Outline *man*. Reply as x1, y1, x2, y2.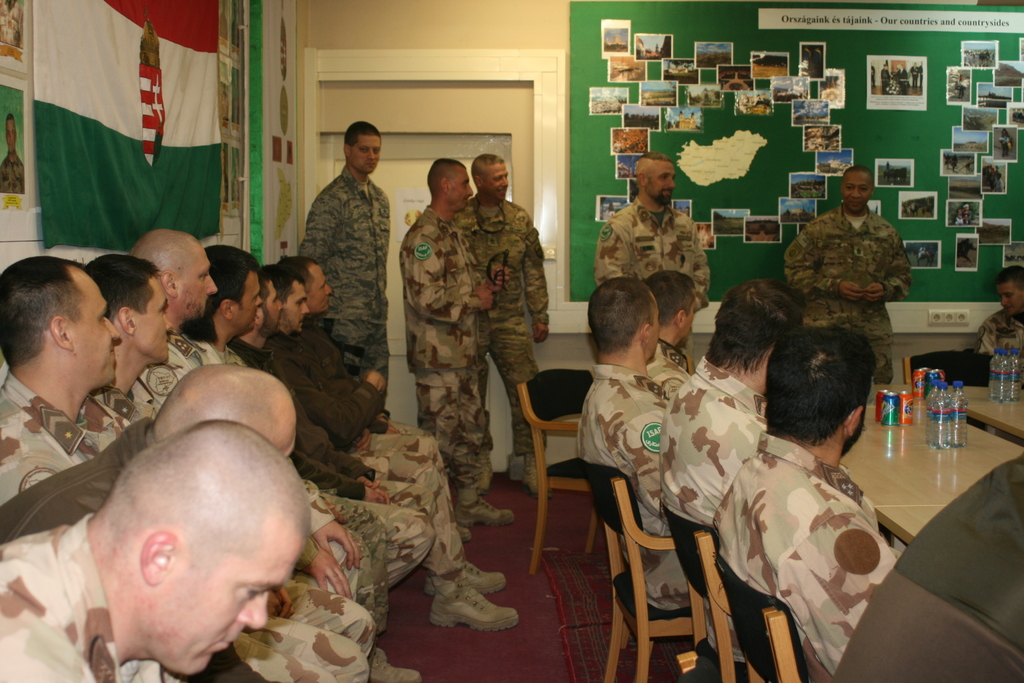
641, 272, 705, 400.
